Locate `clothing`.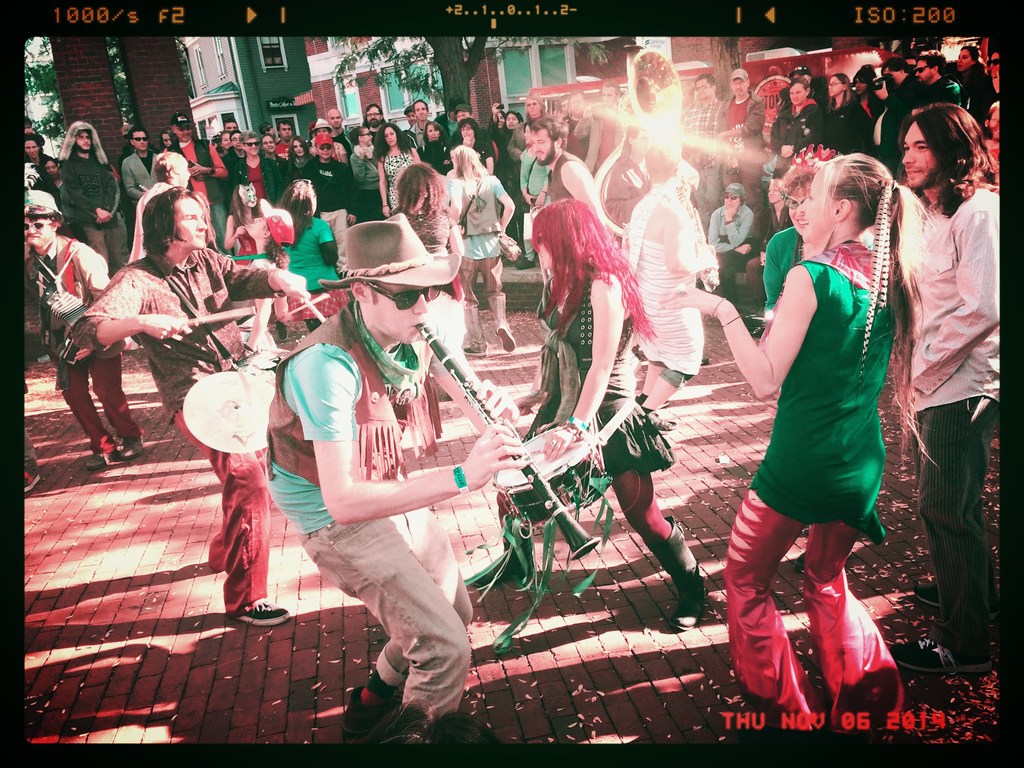
Bounding box: crop(520, 143, 554, 209).
